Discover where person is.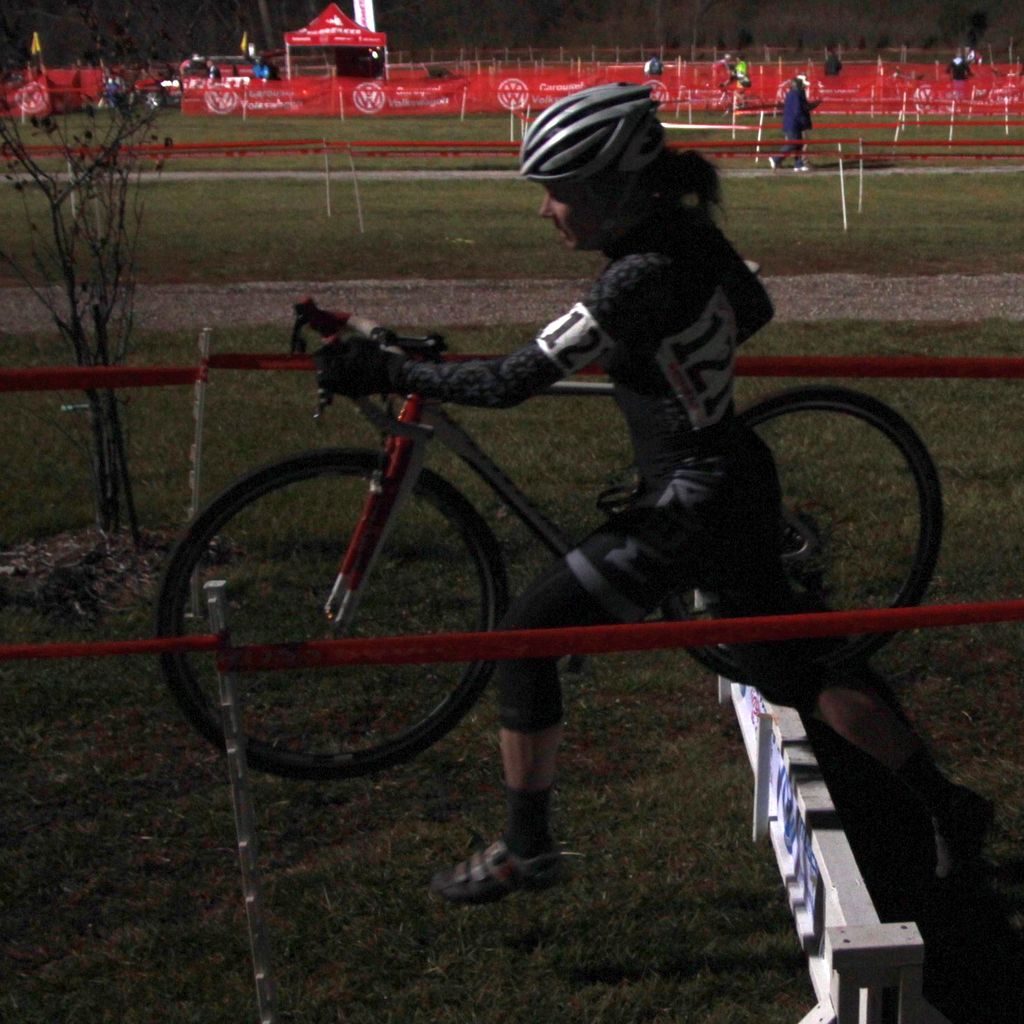
Discovered at box=[752, 66, 817, 164].
